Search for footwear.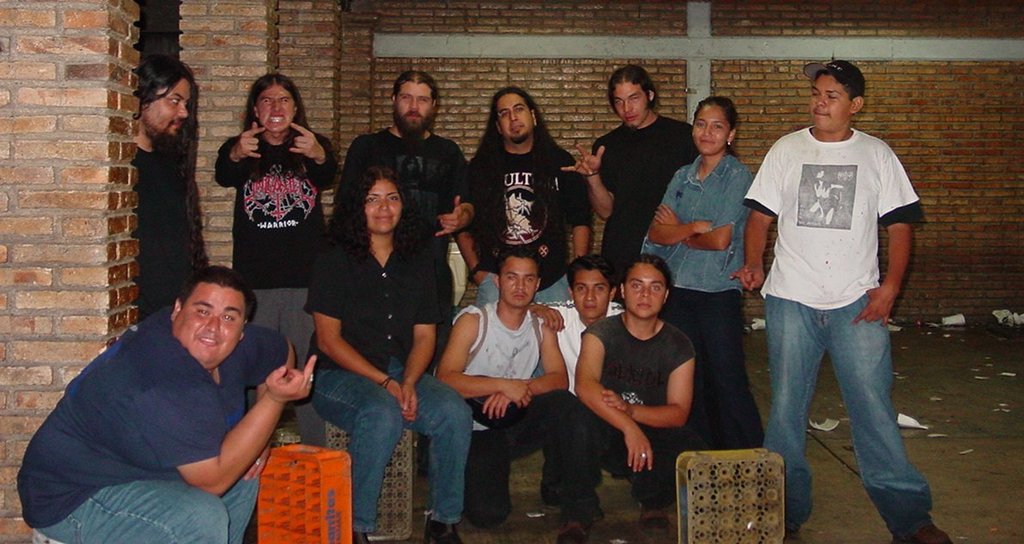
Found at 893,523,954,543.
